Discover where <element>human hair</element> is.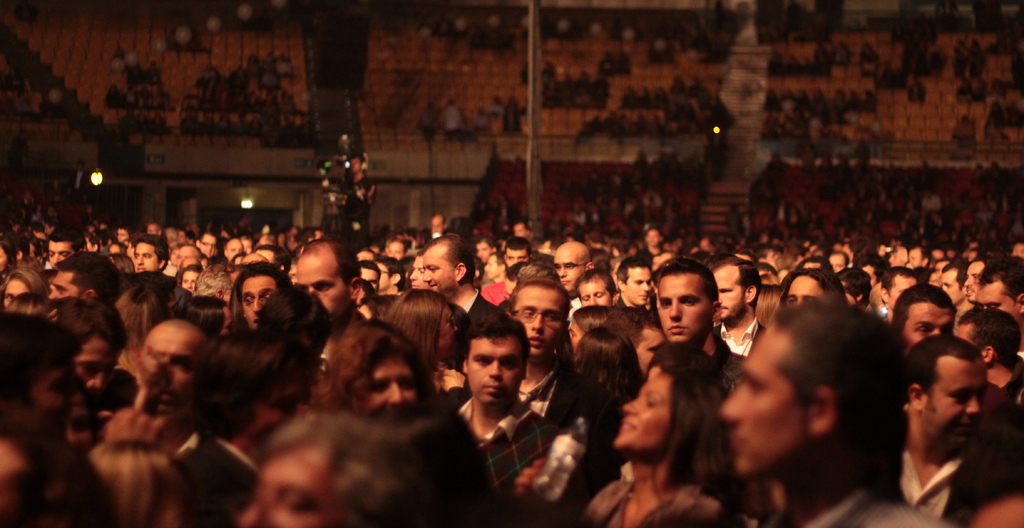
Discovered at bbox=[374, 256, 406, 285].
